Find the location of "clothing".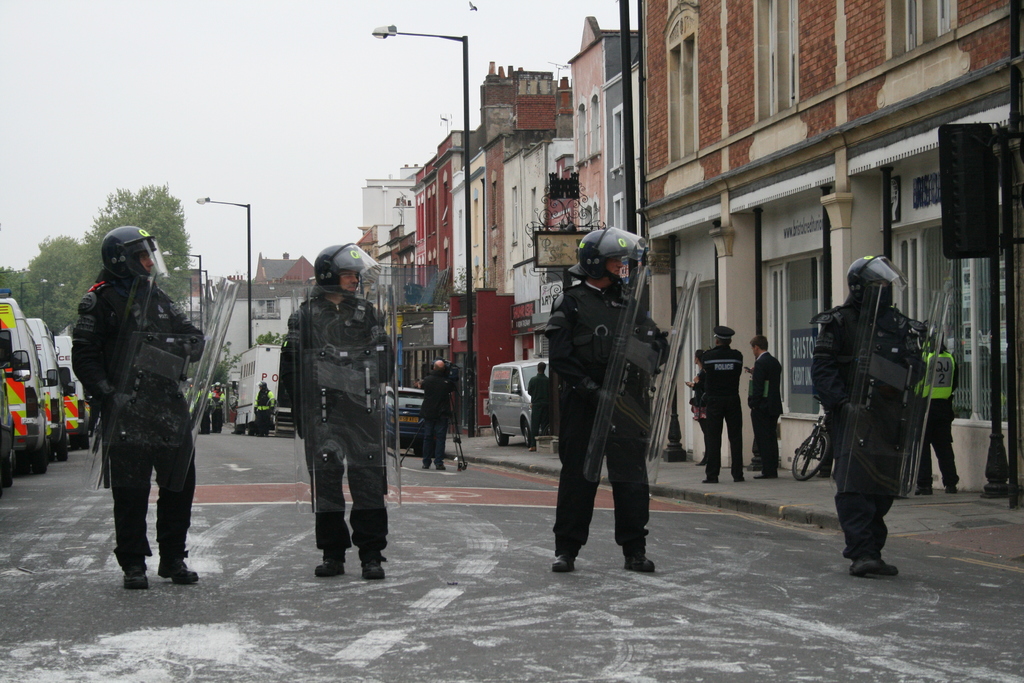
Location: Rect(424, 360, 459, 465).
